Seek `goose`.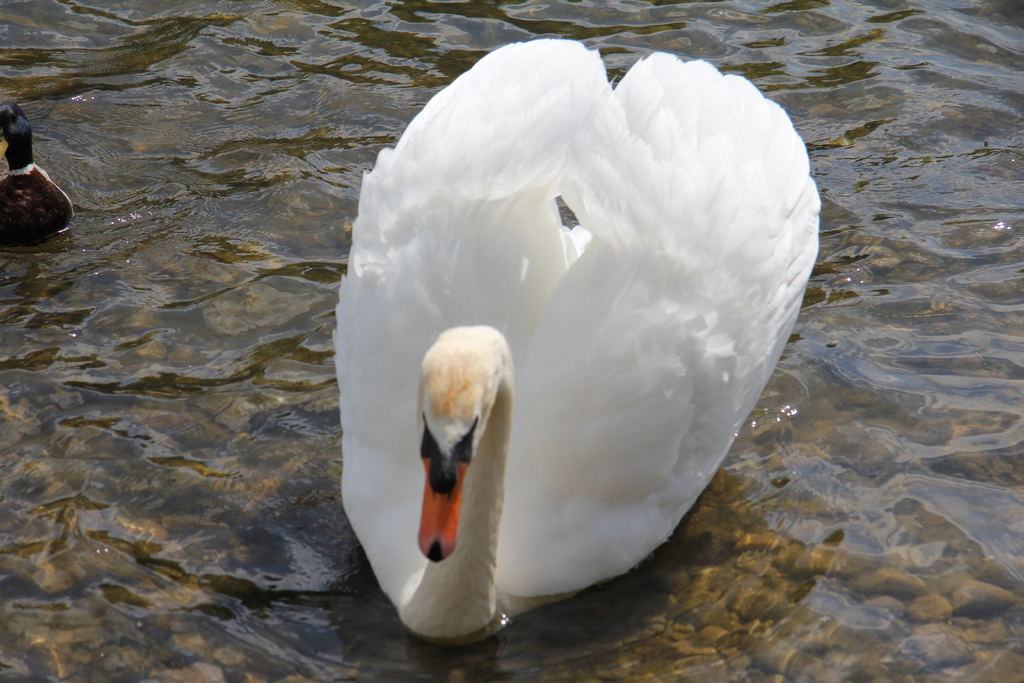
locate(329, 35, 815, 648).
